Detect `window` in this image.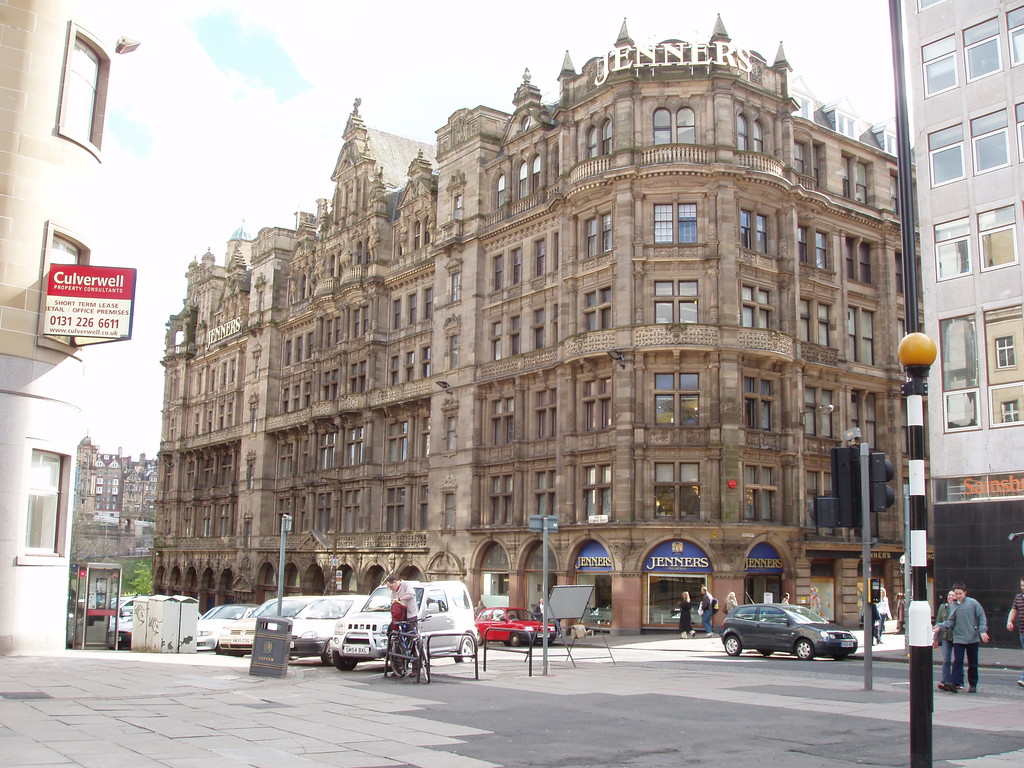
Detection: l=652, t=458, r=700, b=523.
